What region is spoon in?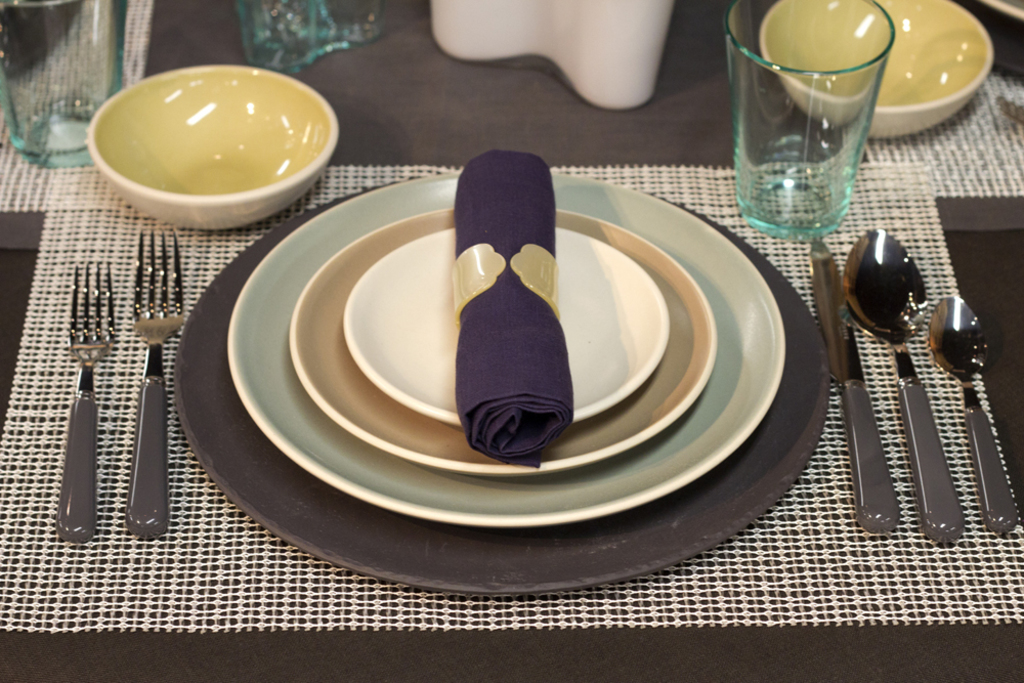
<region>839, 225, 966, 546</region>.
